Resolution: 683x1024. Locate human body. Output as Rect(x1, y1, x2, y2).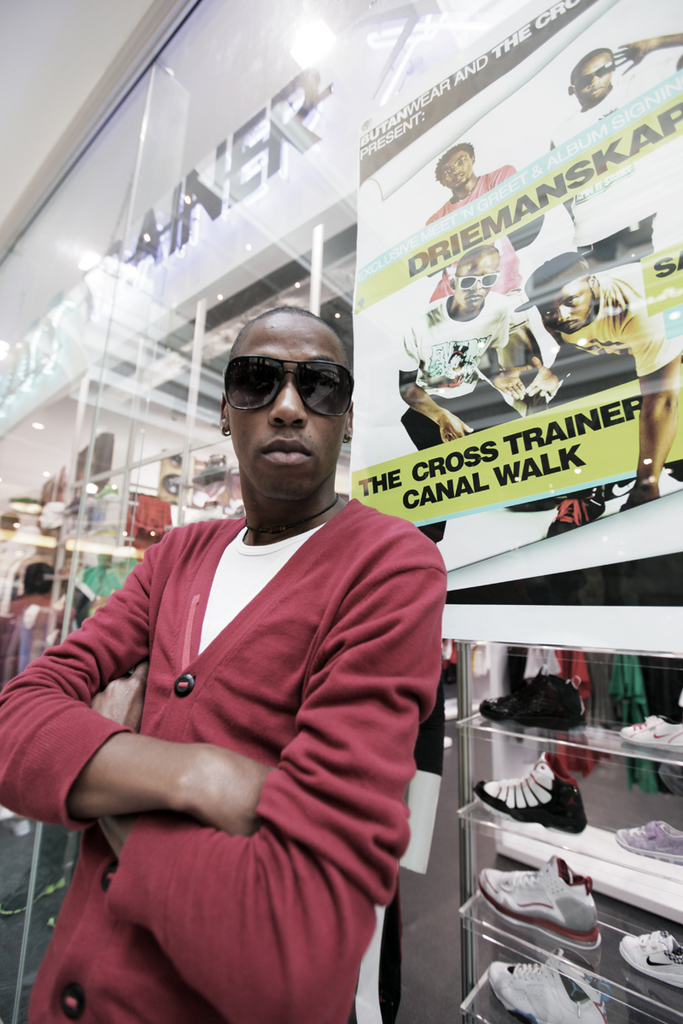
Rect(422, 148, 516, 222).
